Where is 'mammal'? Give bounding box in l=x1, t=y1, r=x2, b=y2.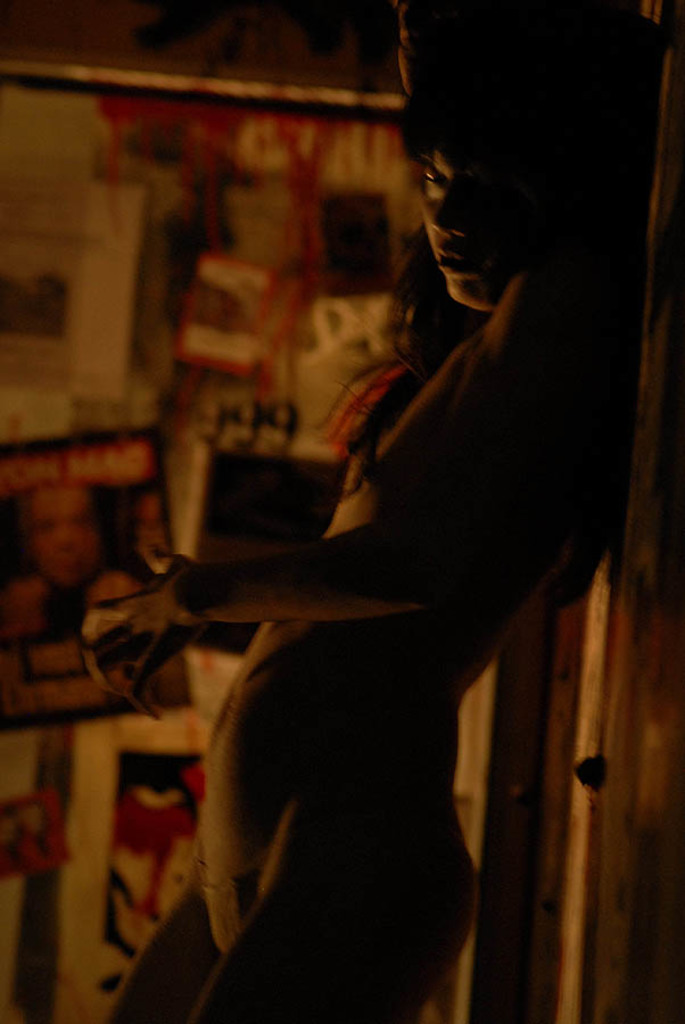
l=114, t=90, r=591, b=1023.
